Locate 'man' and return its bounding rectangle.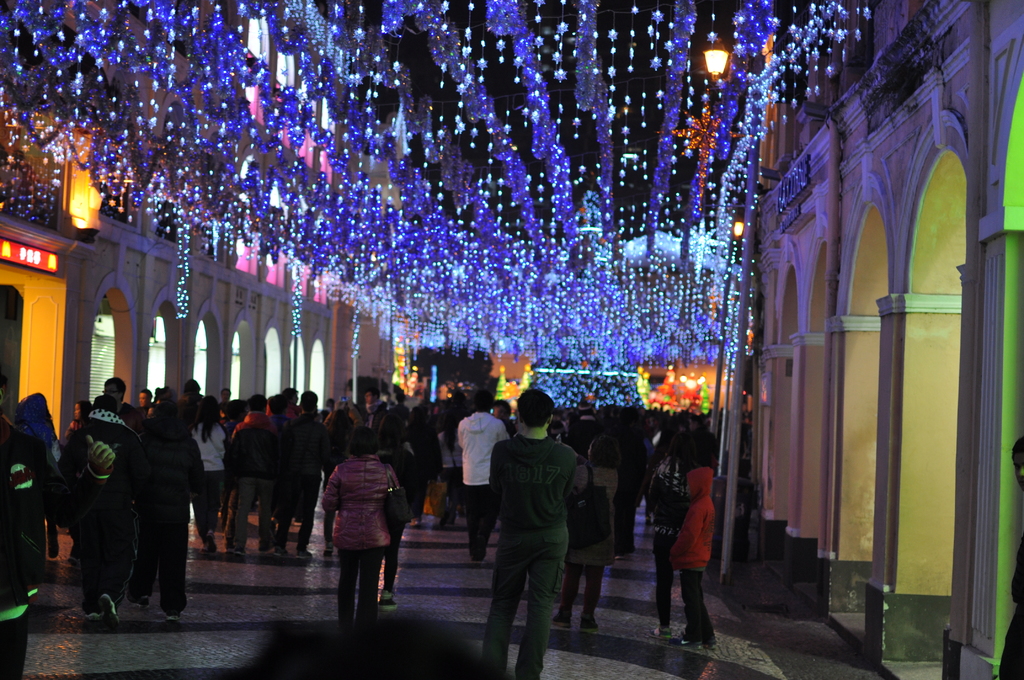
region(474, 387, 599, 665).
